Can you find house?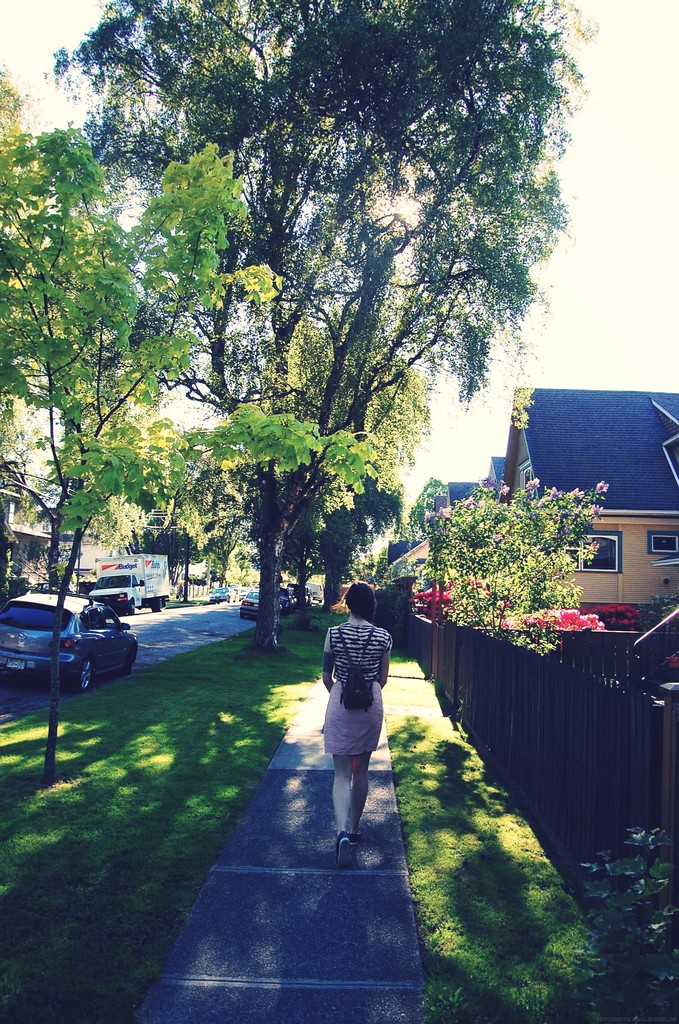
Yes, bounding box: BBox(0, 483, 60, 587).
